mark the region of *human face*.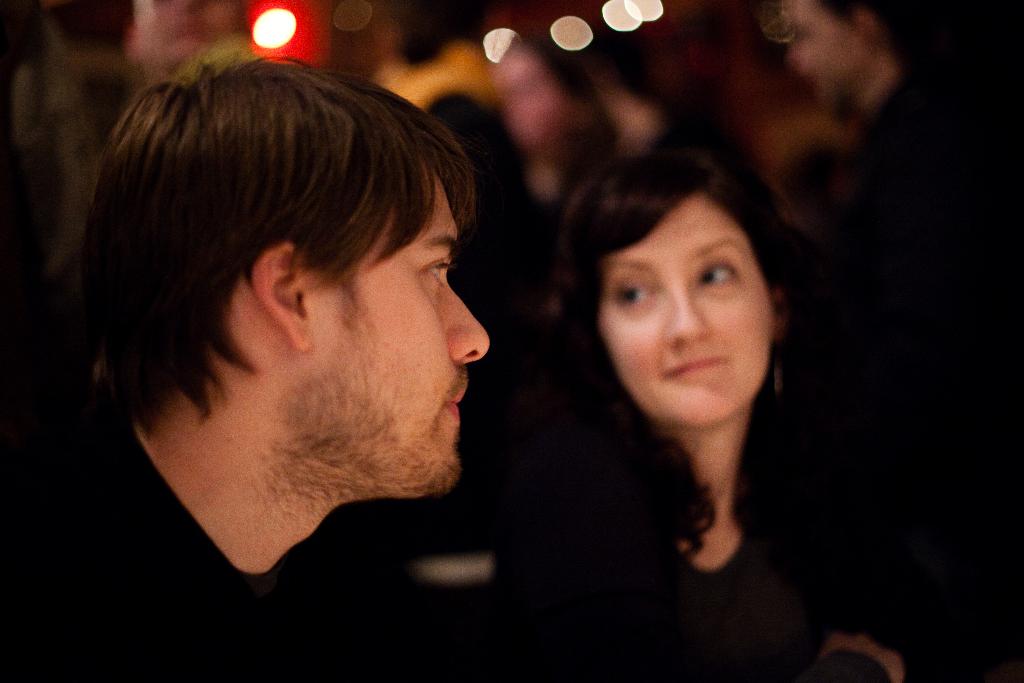
Region: select_region(596, 191, 771, 429).
